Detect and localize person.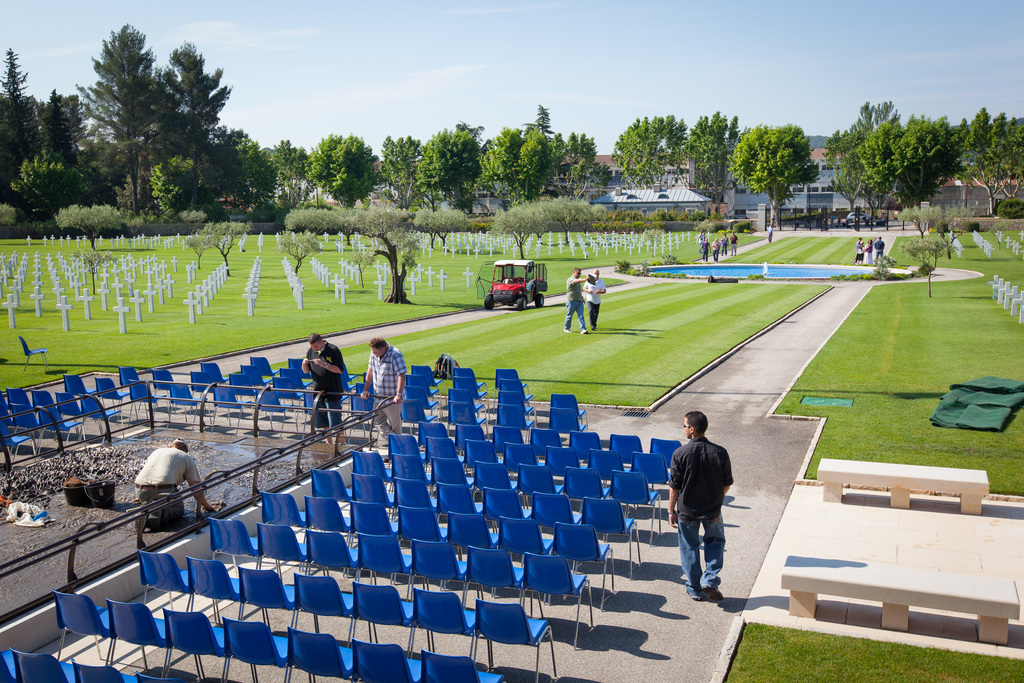
Localized at [x1=131, y1=434, x2=220, y2=527].
